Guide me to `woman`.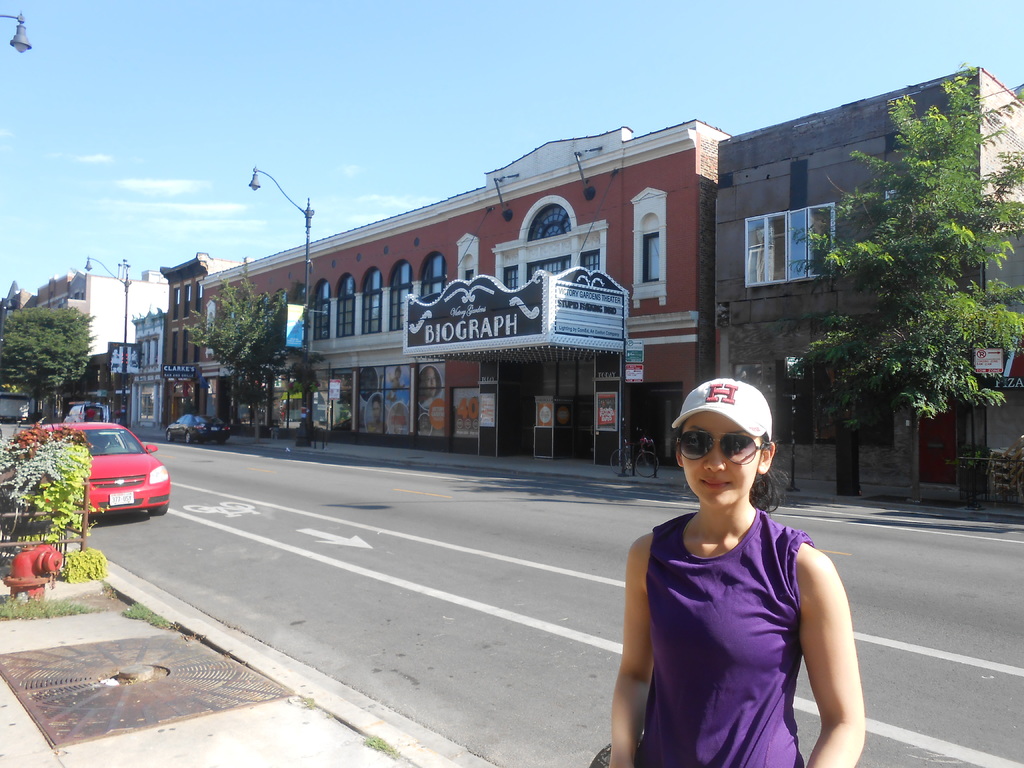
Guidance: pyautogui.locateOnScreen(417, 416, 431, 437).
